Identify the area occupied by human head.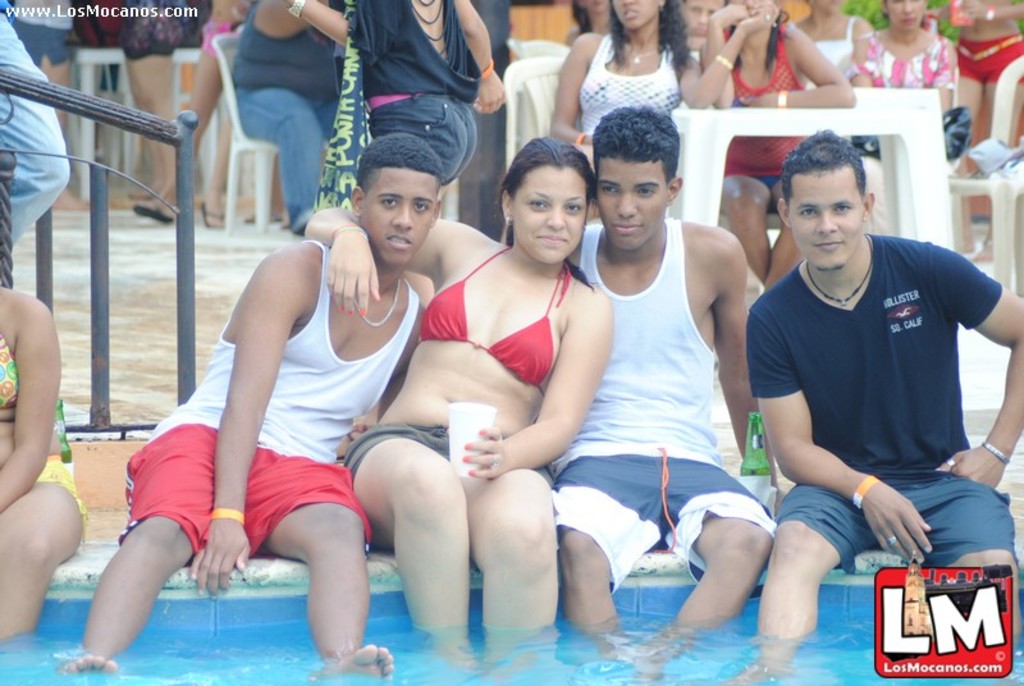
Area: 577/0/612/13.
